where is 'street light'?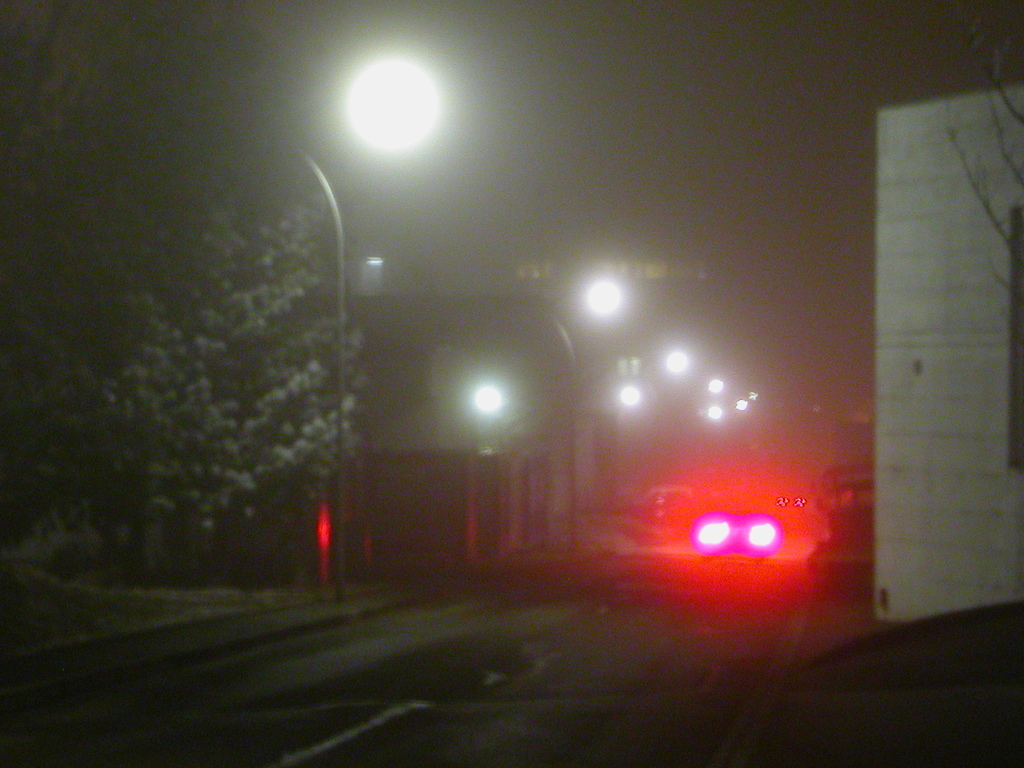
(294, 57, 420, 597).
